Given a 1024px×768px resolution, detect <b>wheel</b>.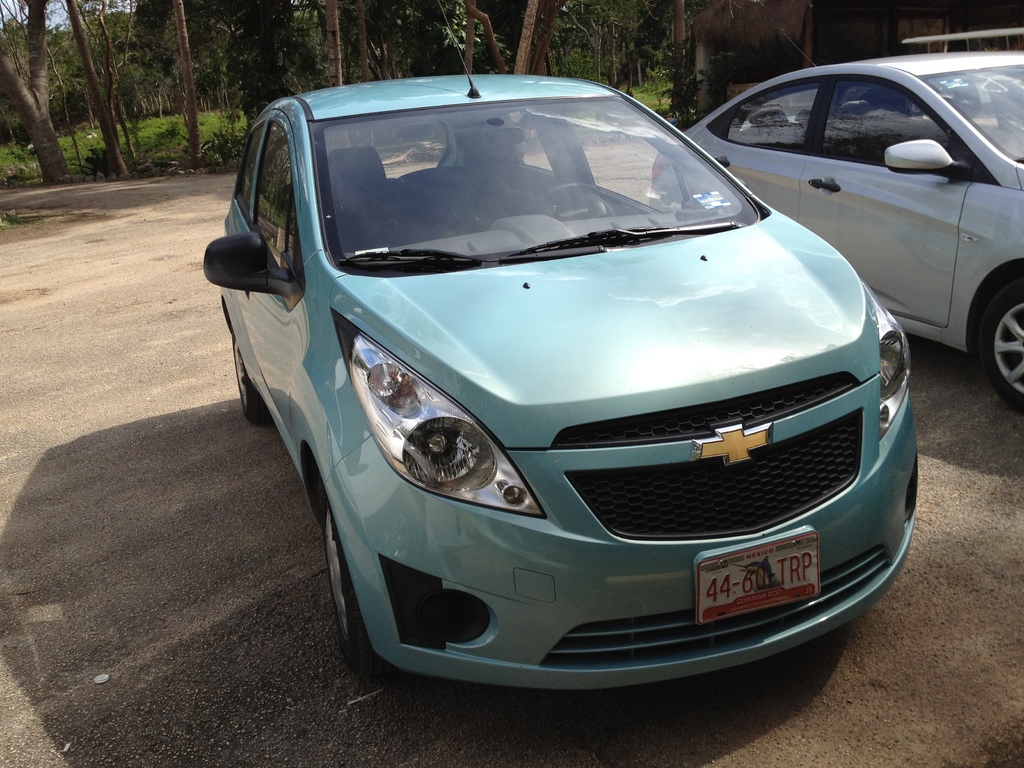
box(234, 334, 269, 427).
